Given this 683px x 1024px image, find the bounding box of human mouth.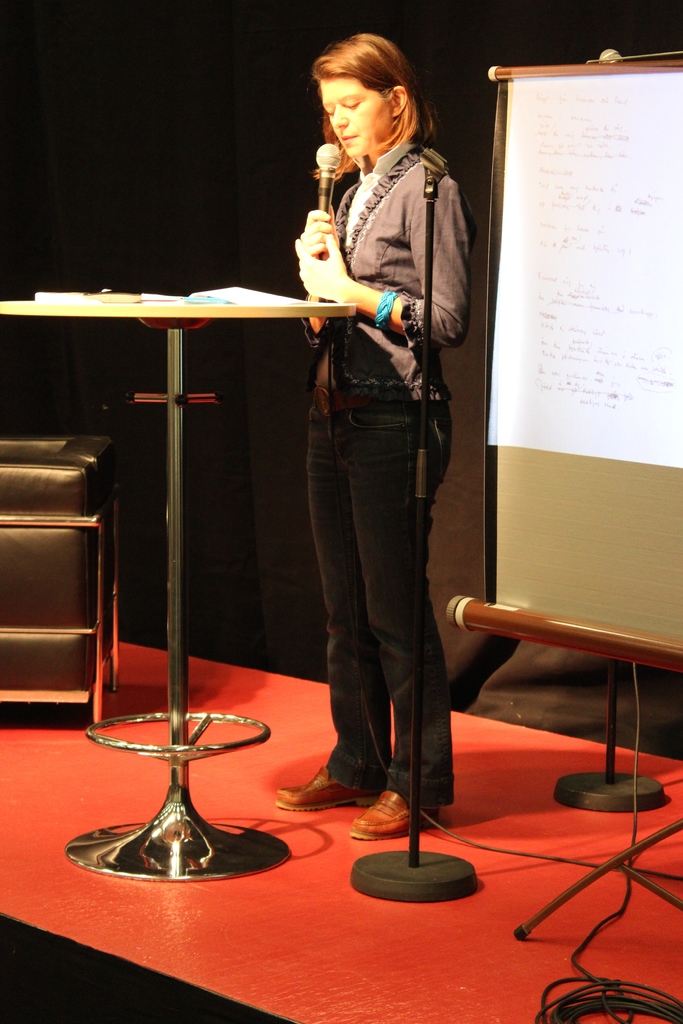
<box>338,131,359,143</box>.
